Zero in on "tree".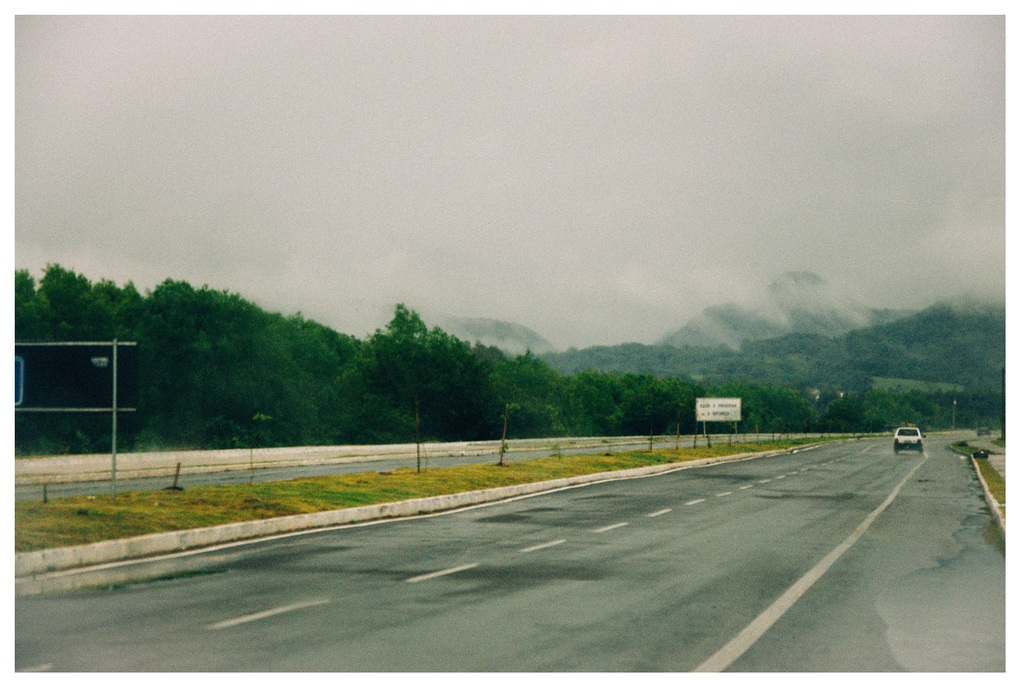
Zeroed in: 507,351,559,403.
